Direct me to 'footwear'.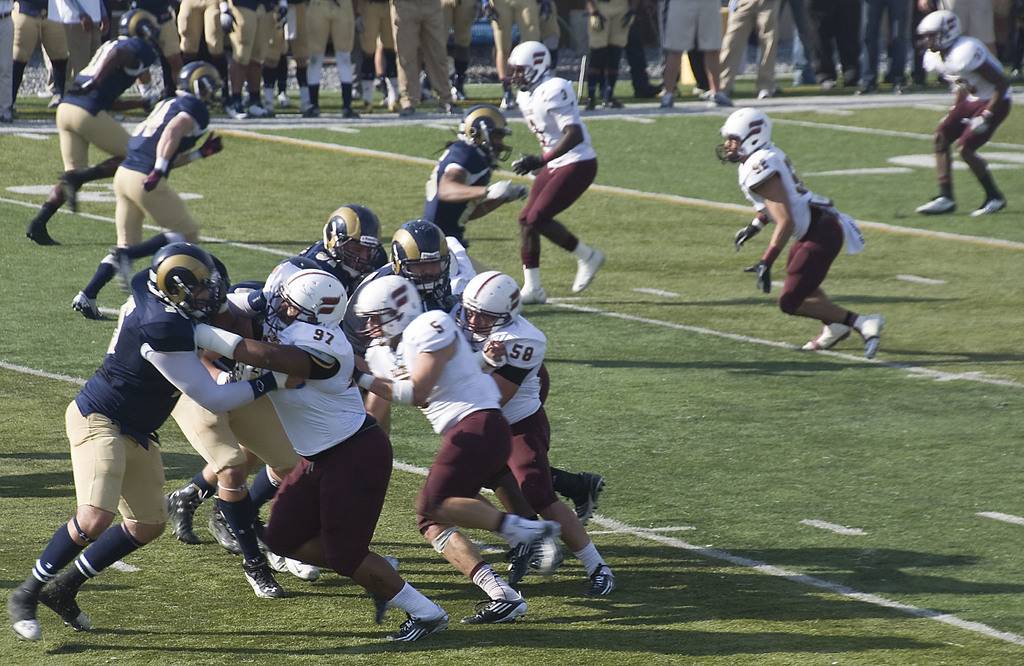
Direction: box(360, 101, 373, 117).
